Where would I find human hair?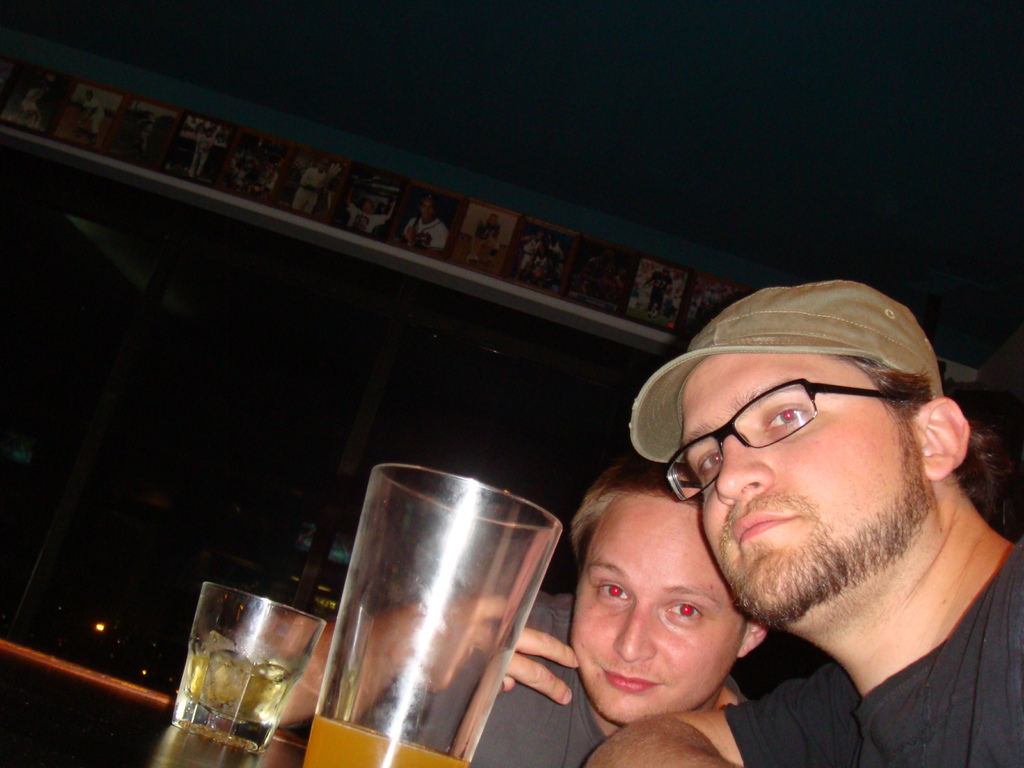
At crop(565, 454, 704, 561).
